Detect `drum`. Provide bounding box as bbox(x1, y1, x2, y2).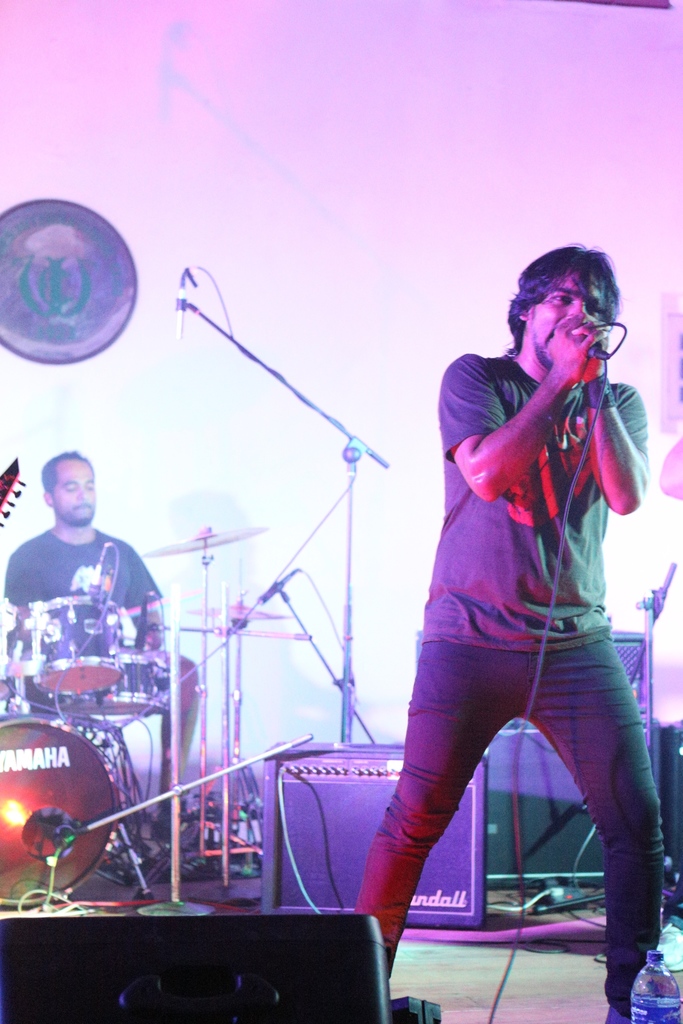
bbox(56, 650, 172, 715).
